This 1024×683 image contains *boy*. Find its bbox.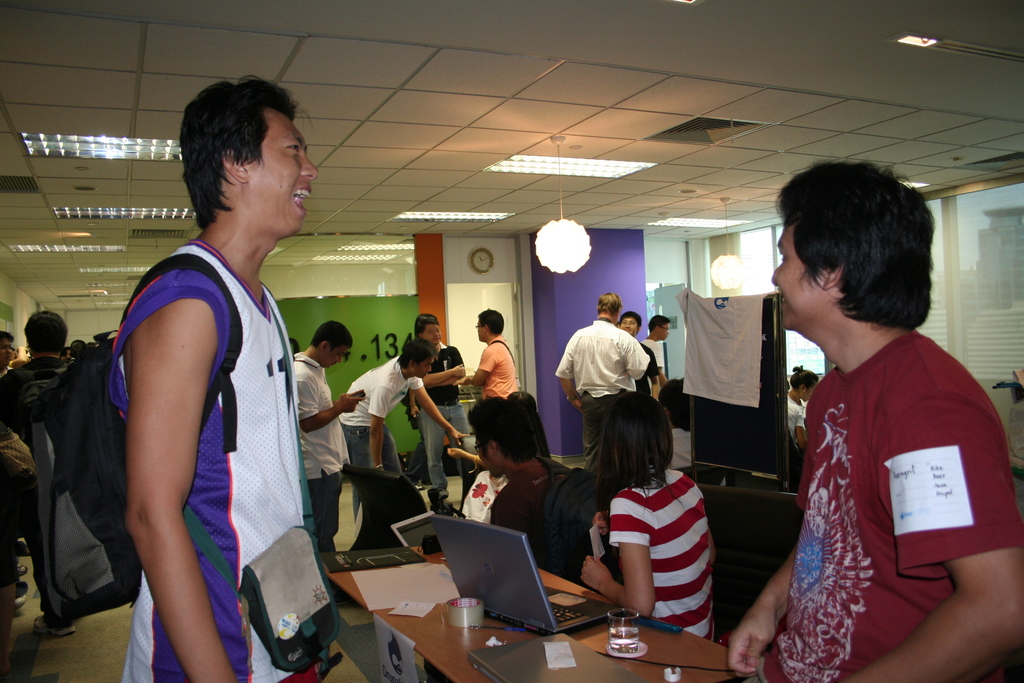
bbox=[110, 70, 321, 682].
